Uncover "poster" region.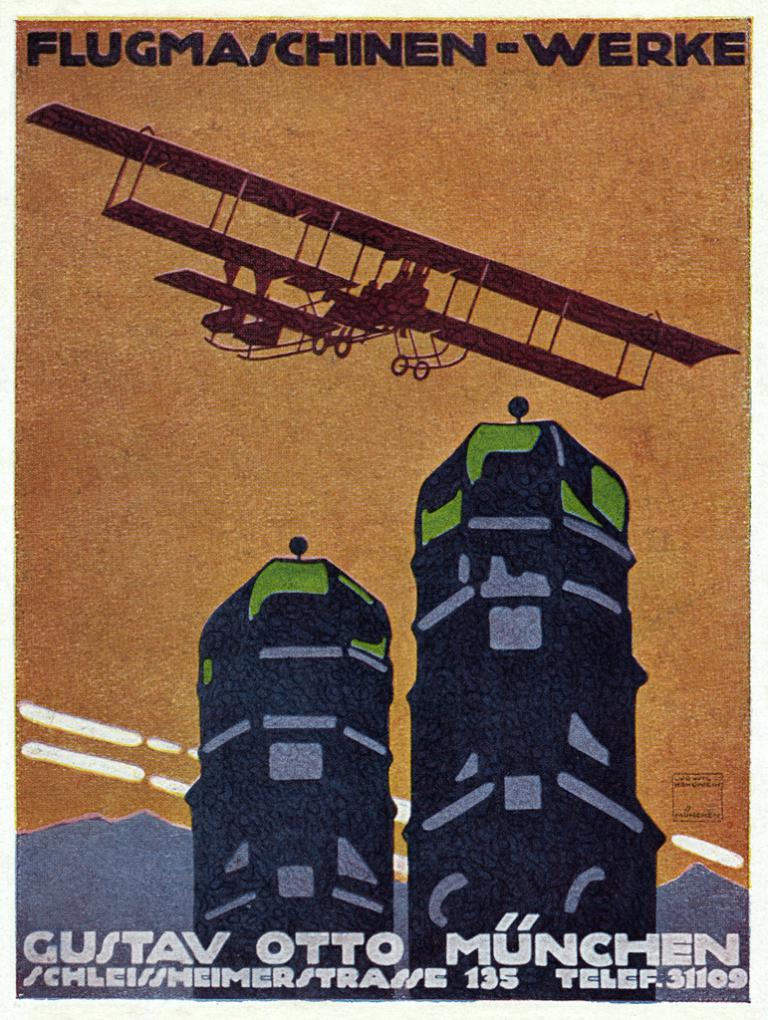
Uncovered: pyautogui.locateOnScreen(16, 15, 761, 1015).
